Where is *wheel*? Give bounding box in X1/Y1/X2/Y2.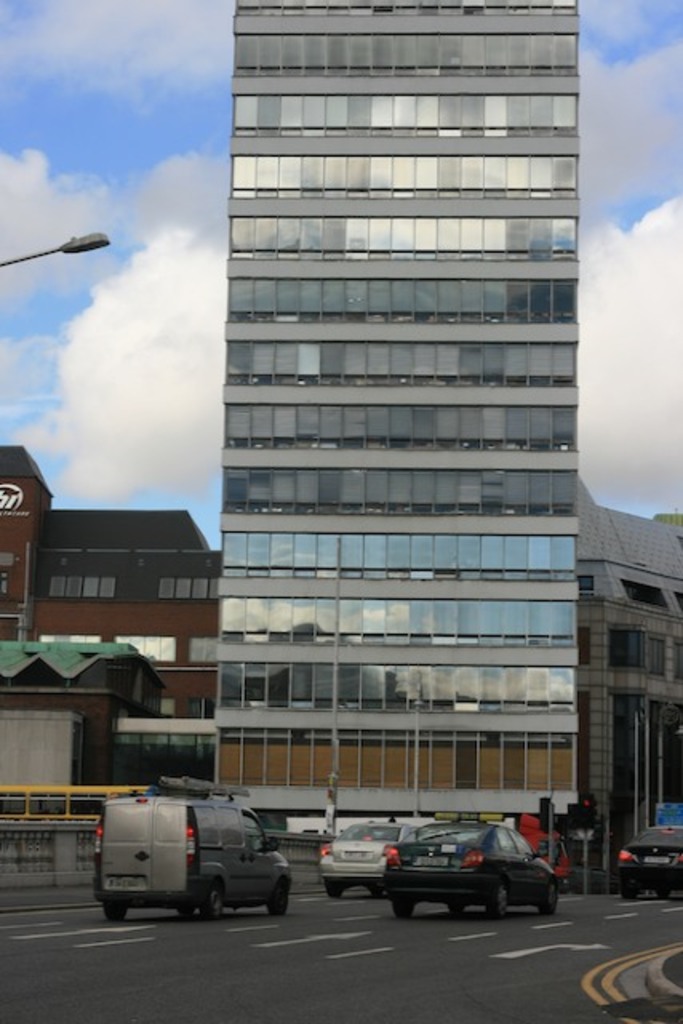
649/883/672/901.
